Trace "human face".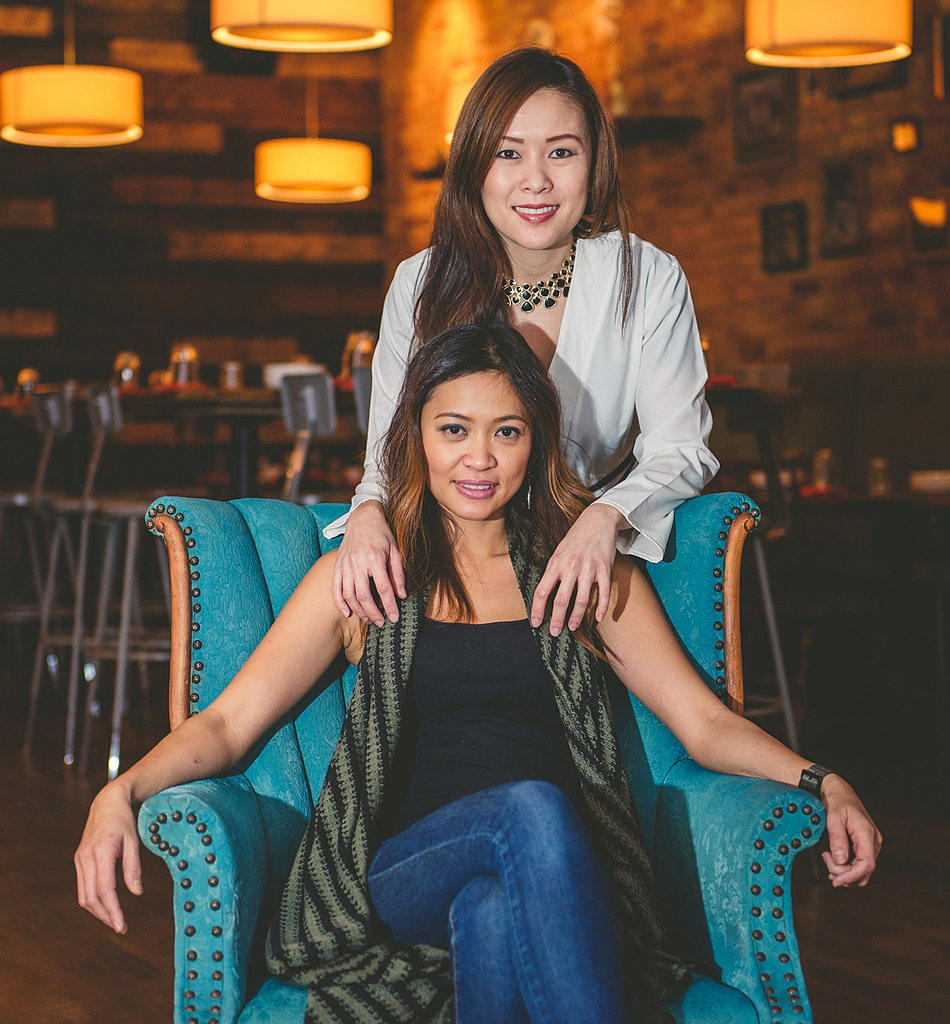
Traced to (481, 84, 587, 251).
